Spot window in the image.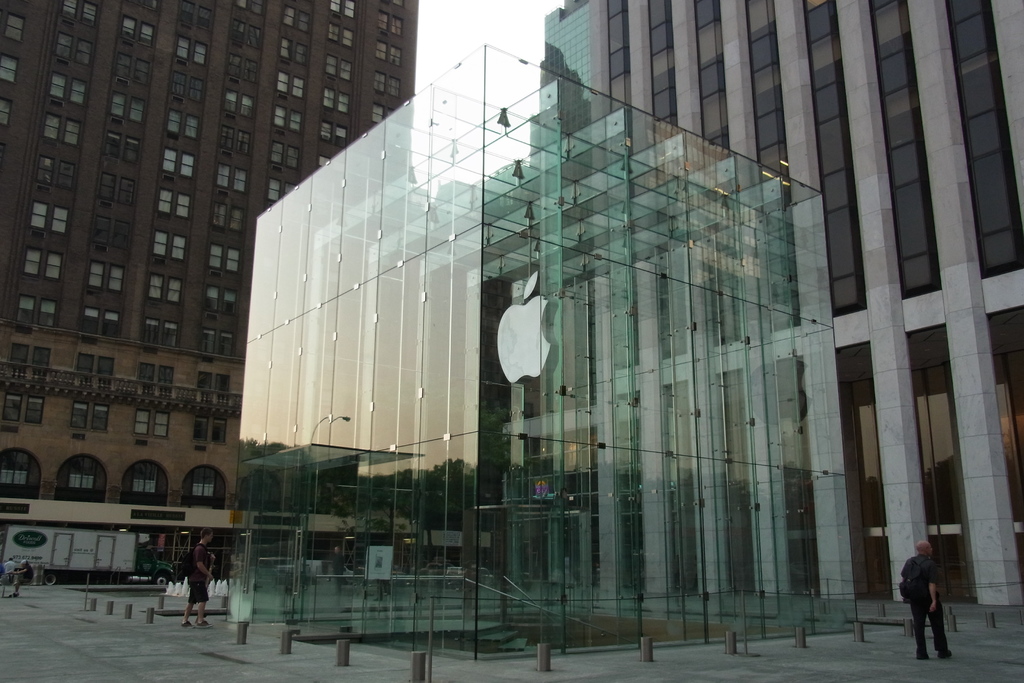
window found at [42,294,64,338].
